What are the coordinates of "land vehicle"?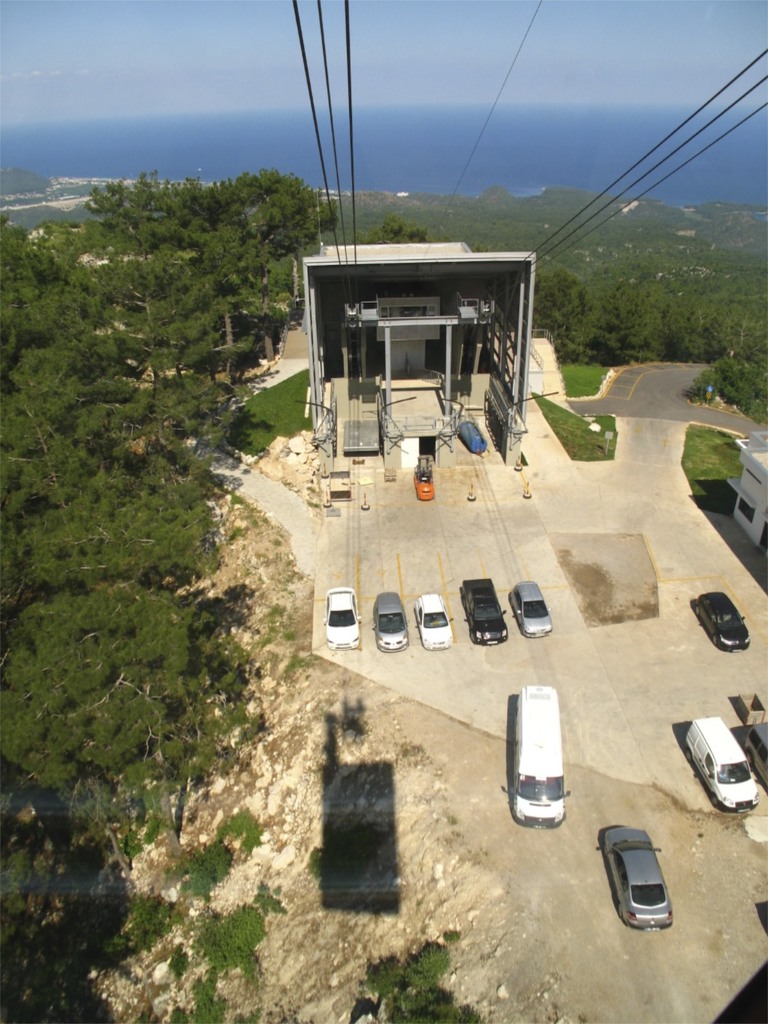
pyautogui.locateOnScreen(509, 578, 553, 638).
